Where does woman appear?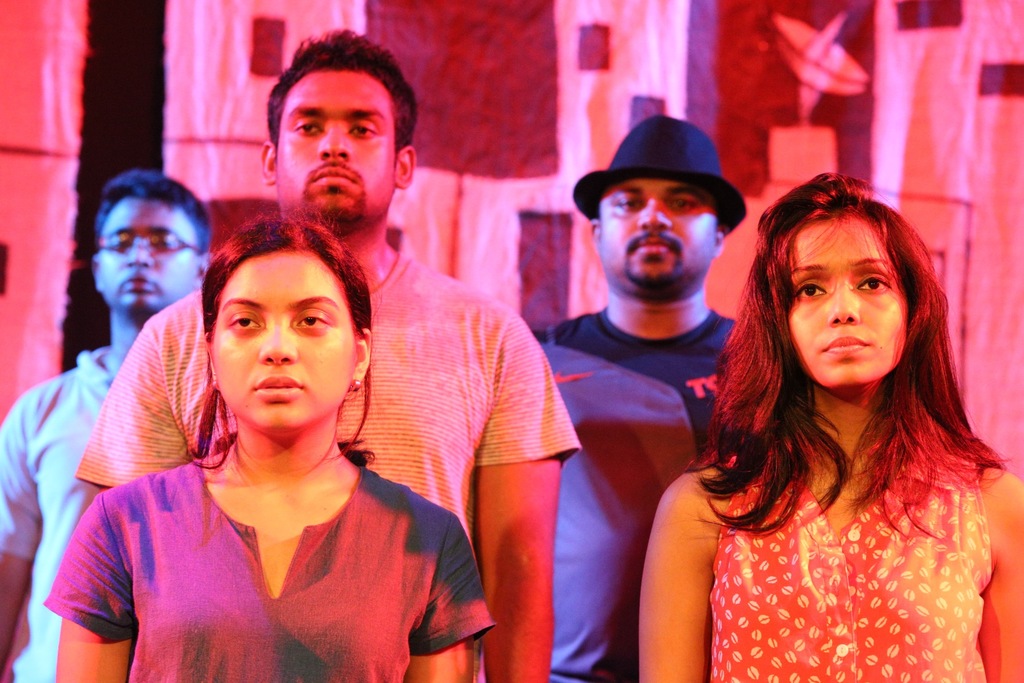
Appears at select_region(44, 211, 499, 682).
